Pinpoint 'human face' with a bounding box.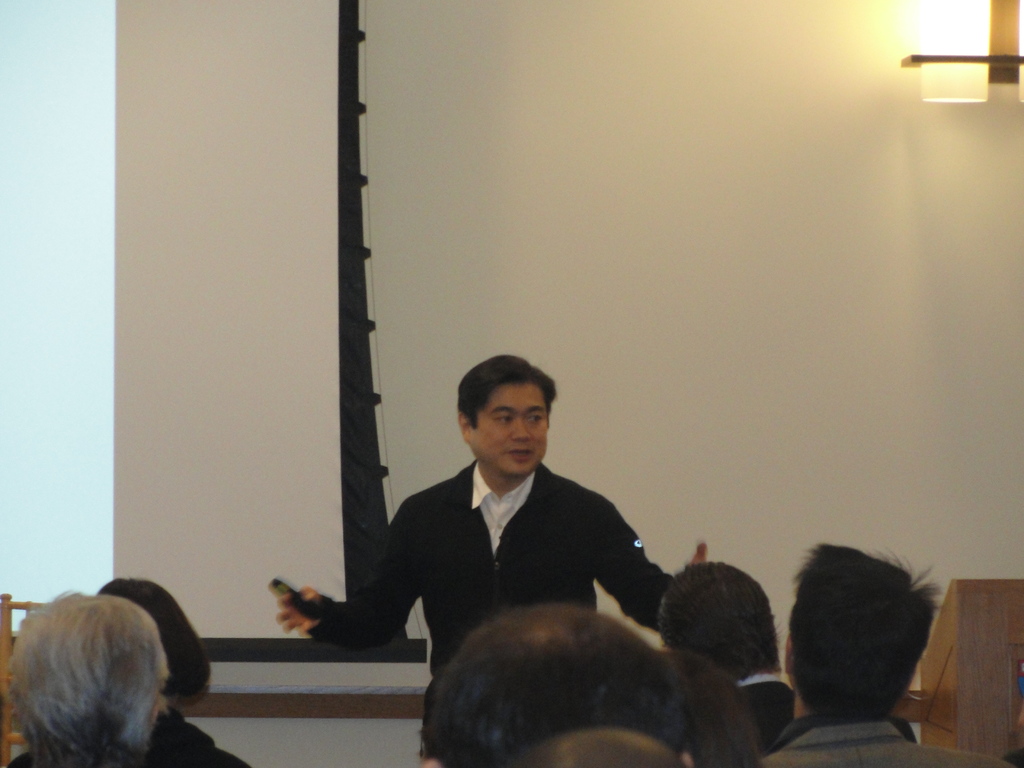
471/384/549/476.
